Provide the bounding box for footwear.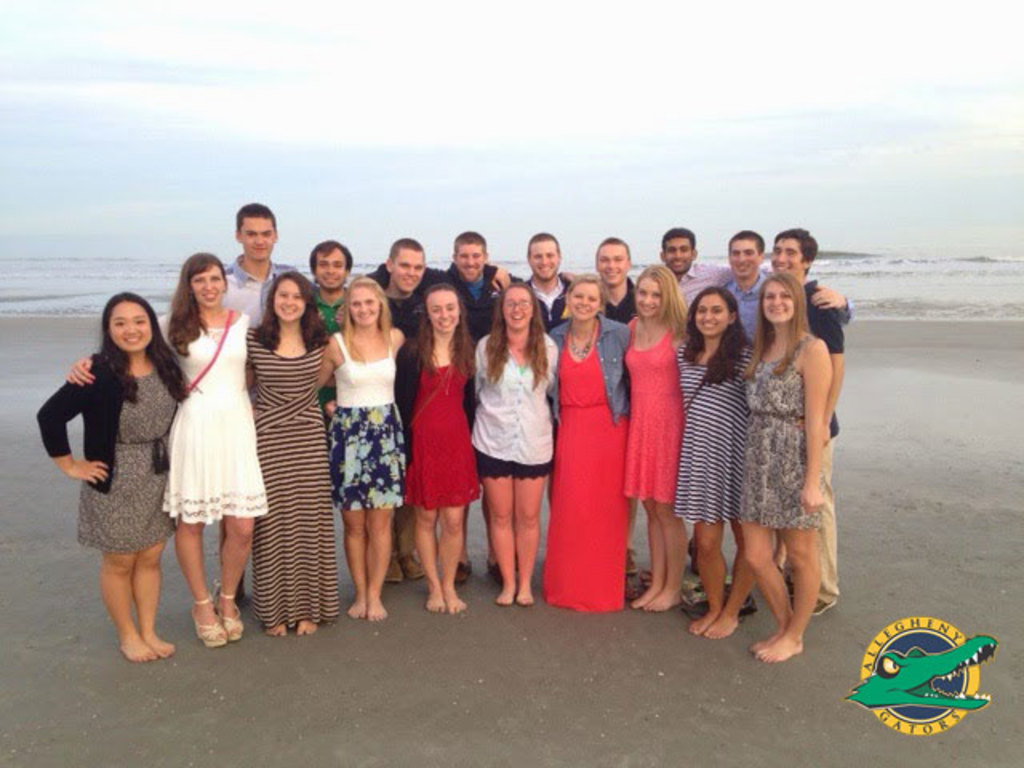
bbox=[624, 550, 640, 570].
